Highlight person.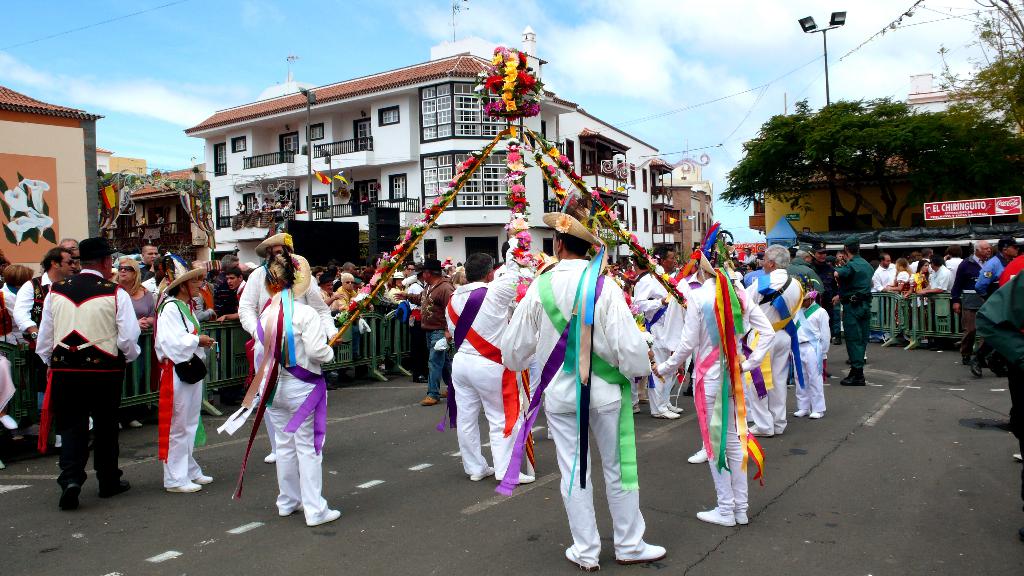
Highlighted region: 913, 258, 935, 298.
